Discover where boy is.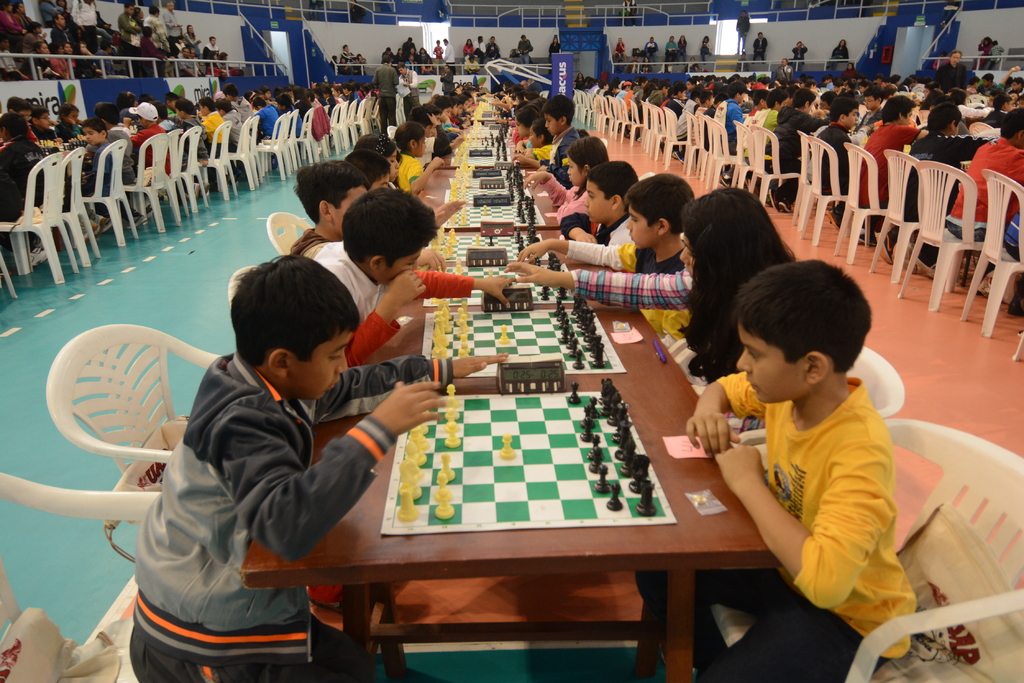
Discovered at box(72, 115, 116, 244).
